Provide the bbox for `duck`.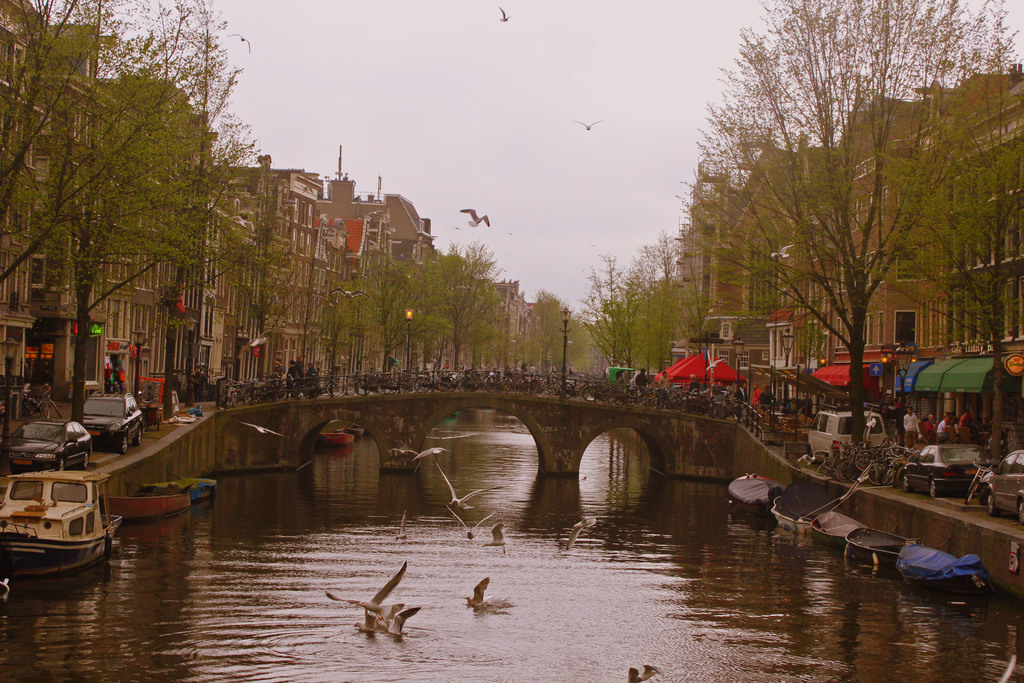
[396, 513, 406, 541].
